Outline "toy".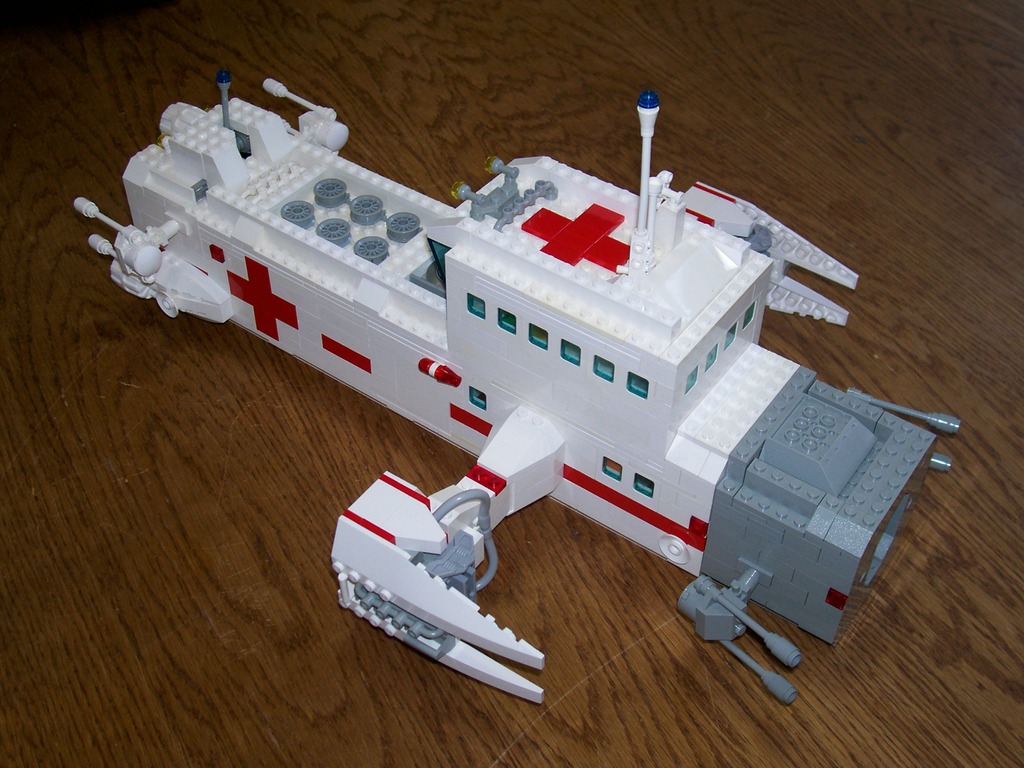
Outline: 70 73 963 712.
